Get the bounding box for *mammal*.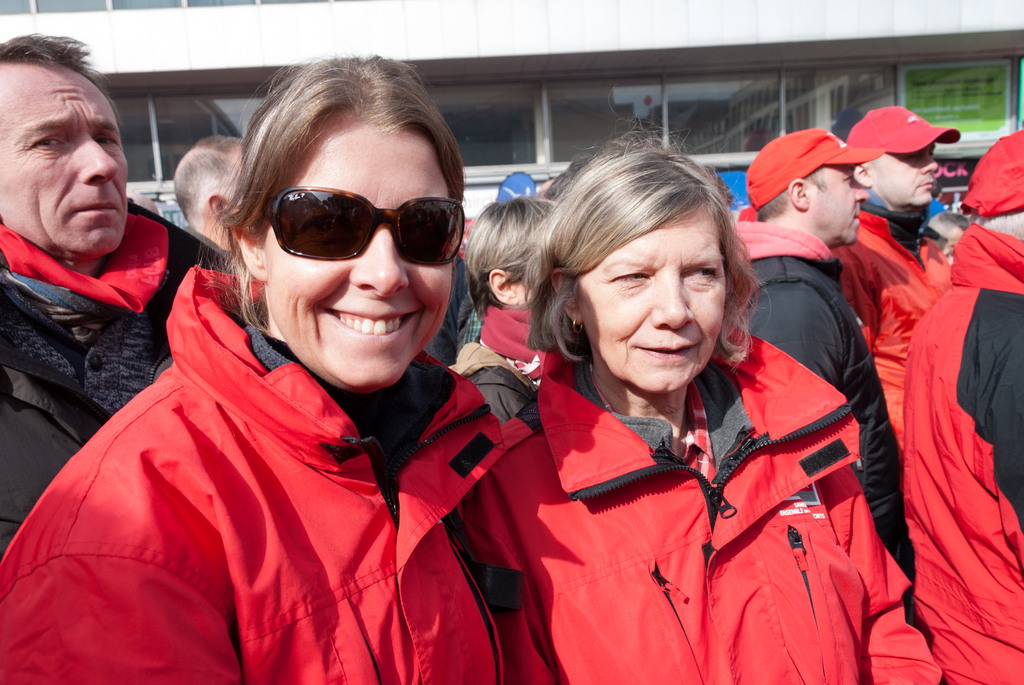
<bbox>0, 29, 238, 568</bbox>.
